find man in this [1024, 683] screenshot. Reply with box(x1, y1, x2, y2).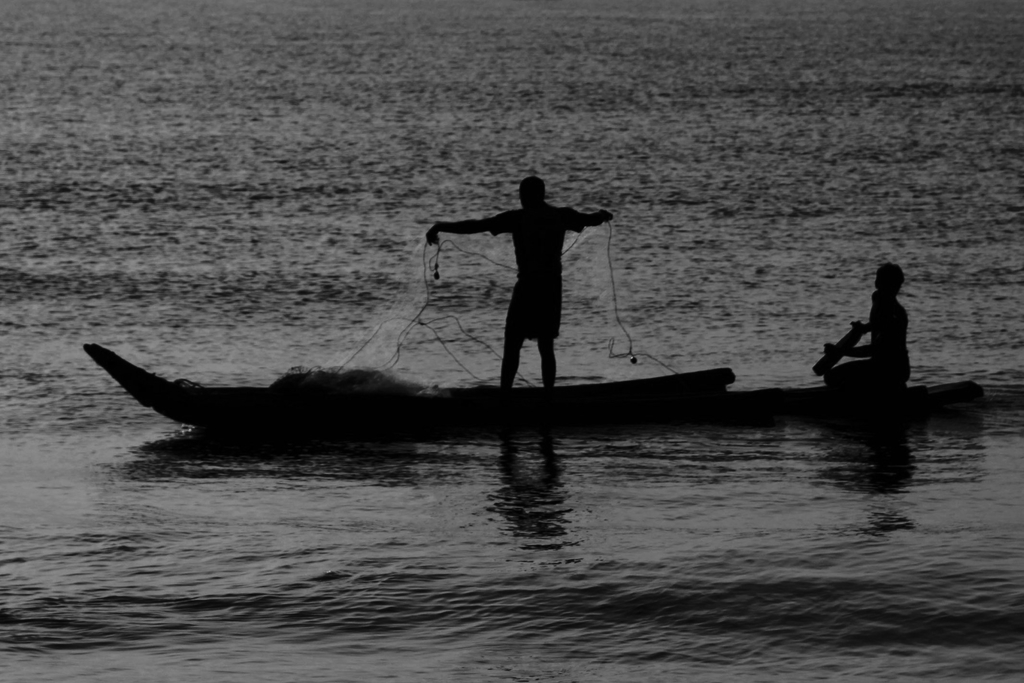
box(829, 261, 911, 388).
